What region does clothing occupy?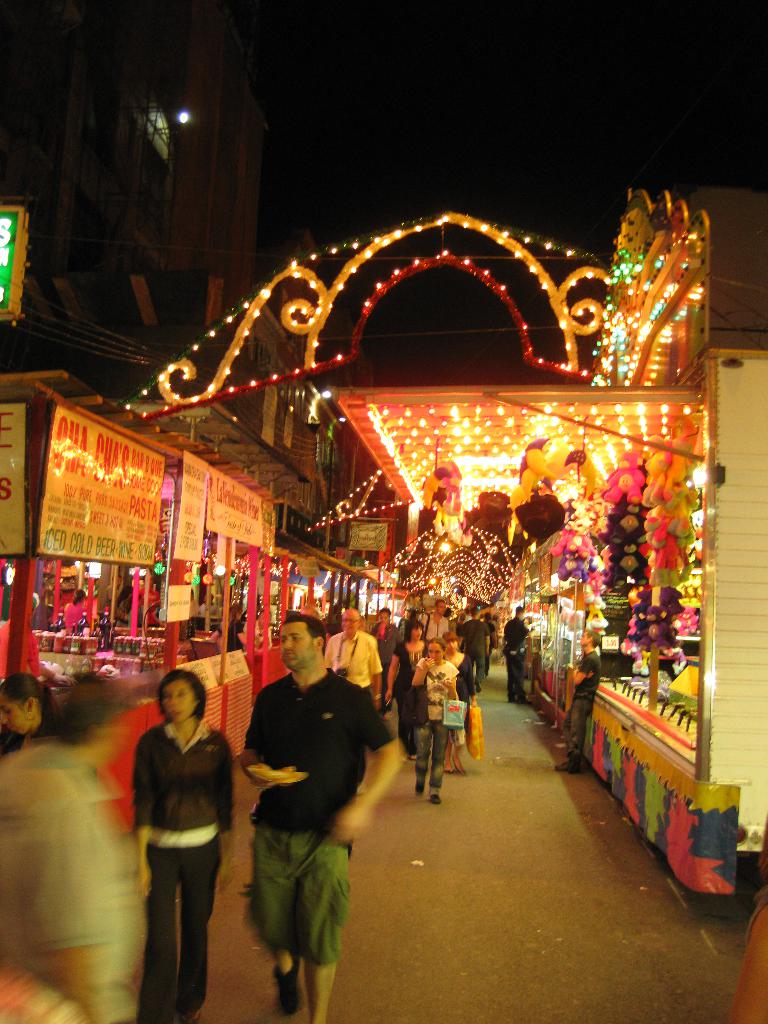
x1=436, y1=648, x2=471, y2=758.
